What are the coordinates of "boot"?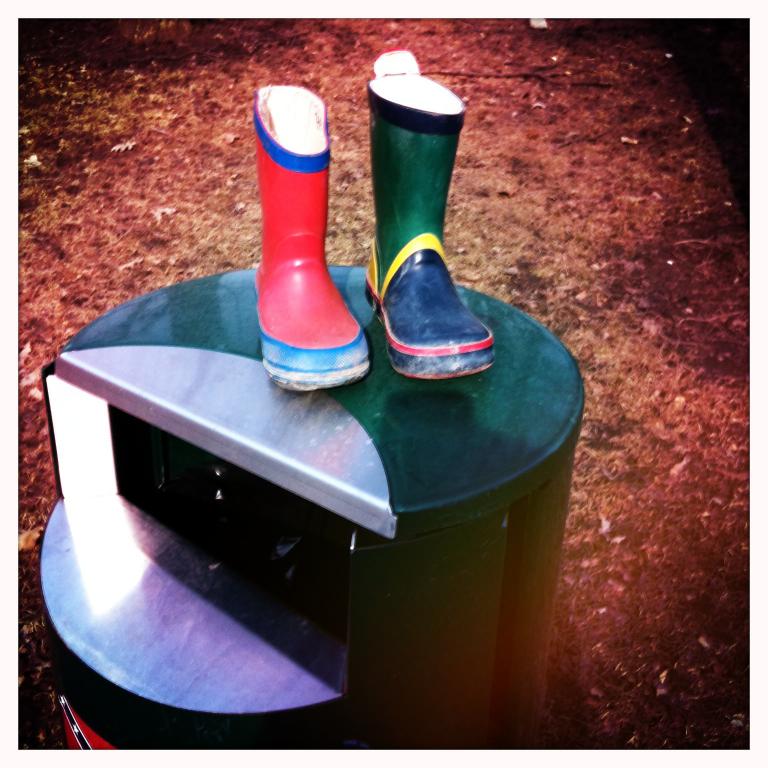
l=244, t=82, r=375, b=381.
